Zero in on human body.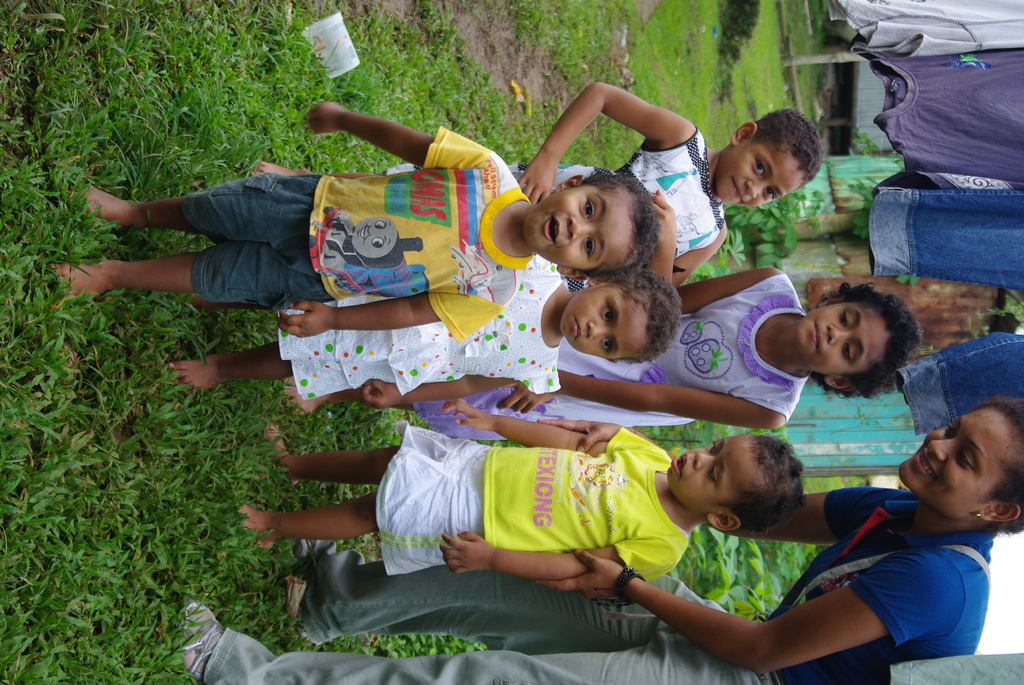
Zeroed in: [x1=28, y1=98, x2=659, y2=331].
